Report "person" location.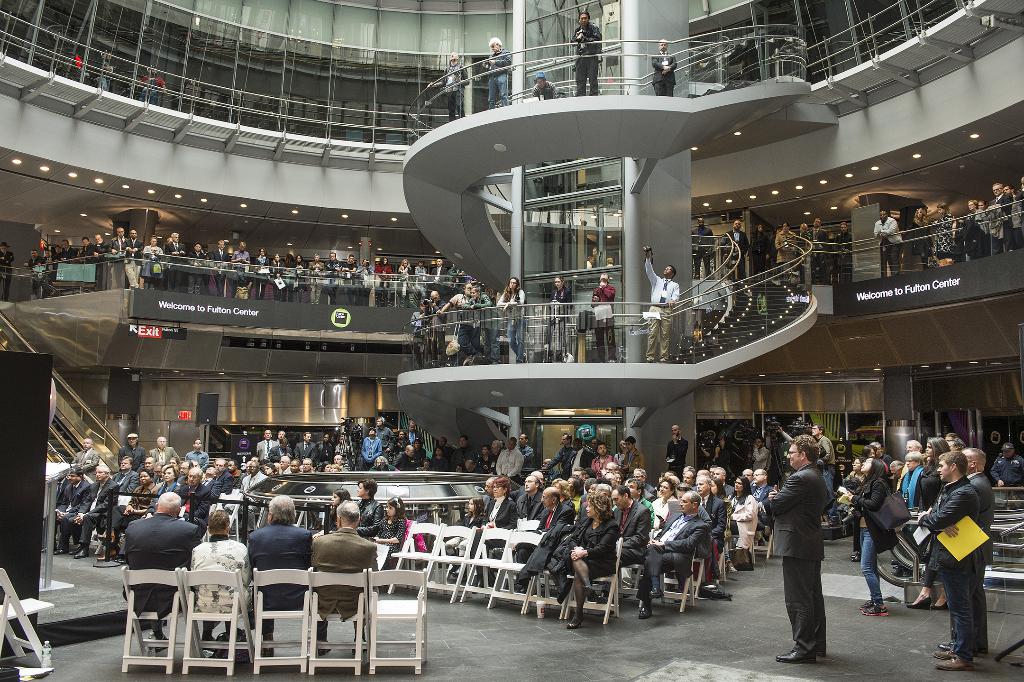
Report: {"x1": 142, "y1": 232, "x2": 161, "y2": 293}.
